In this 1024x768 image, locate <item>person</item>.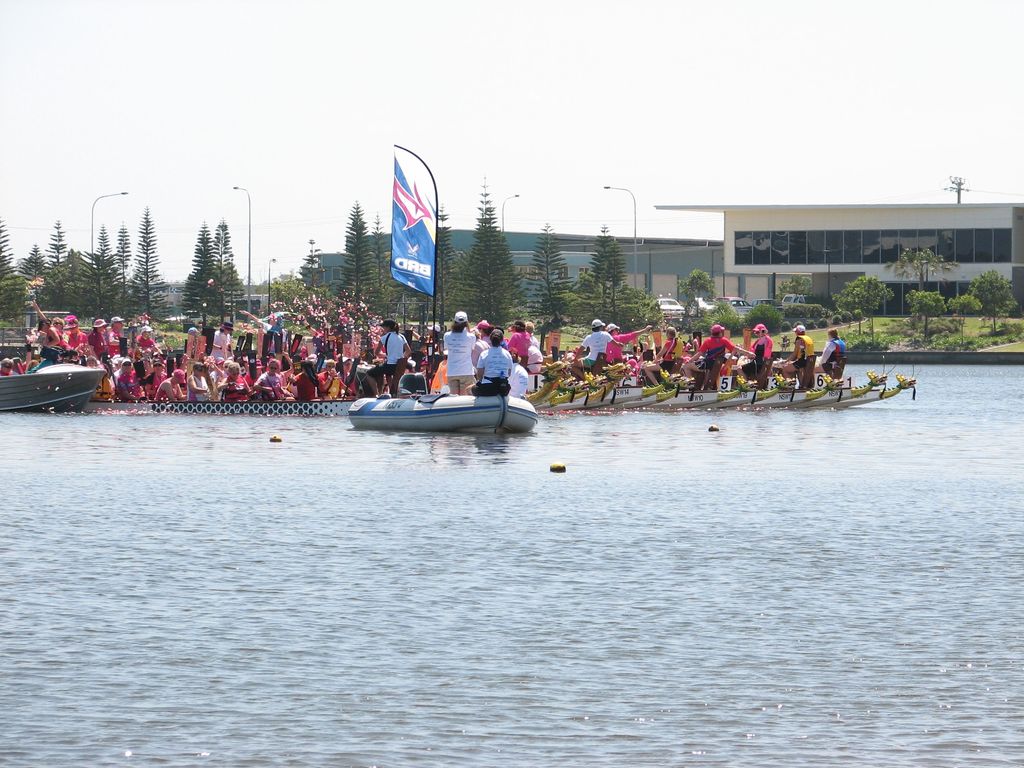
Bounding box: (left=675, top=324, right=755, bottom=389).
